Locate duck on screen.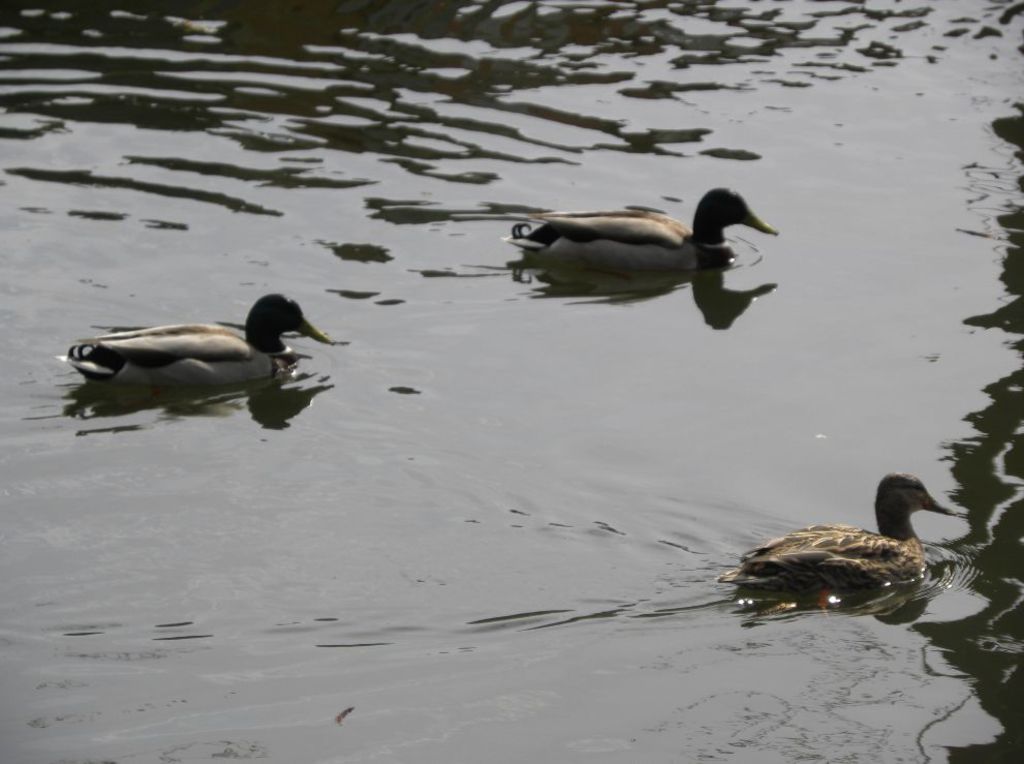
On screen at rect(720, 459, 965, 593).
